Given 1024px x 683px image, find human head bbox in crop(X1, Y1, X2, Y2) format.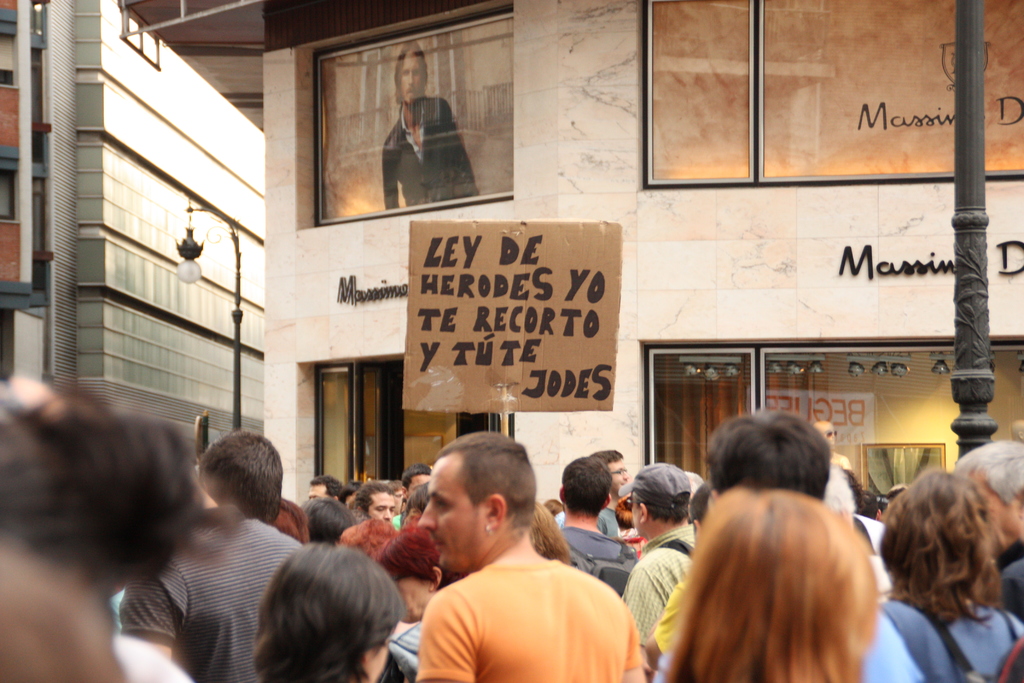
crop(817, 416, 837, 449).
